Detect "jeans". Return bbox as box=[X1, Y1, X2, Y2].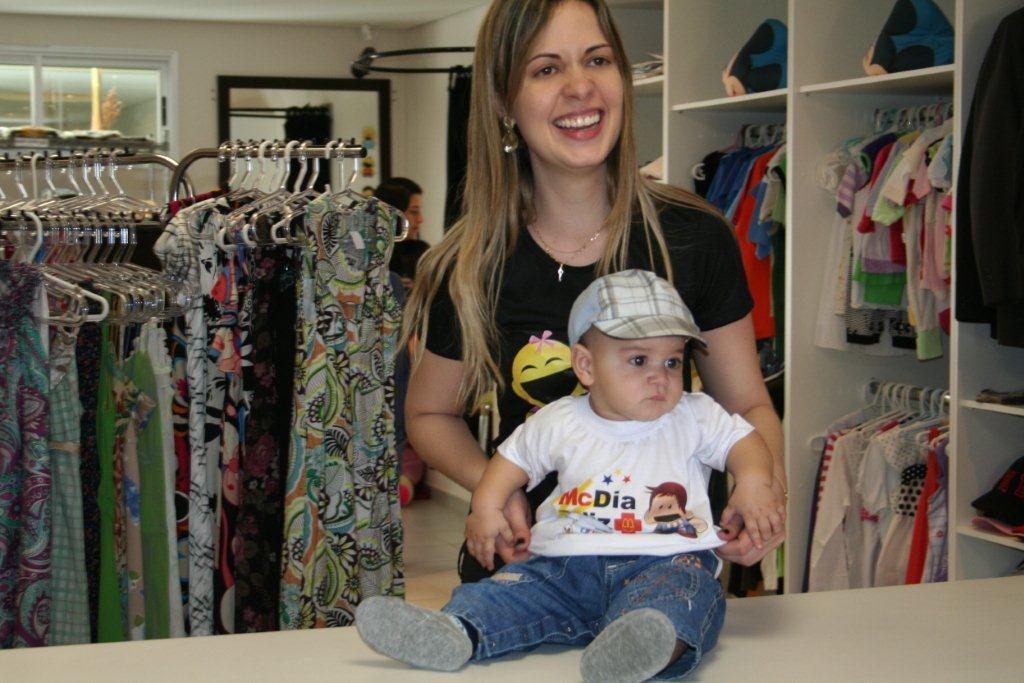
box=[404, 543, 740, 669].
